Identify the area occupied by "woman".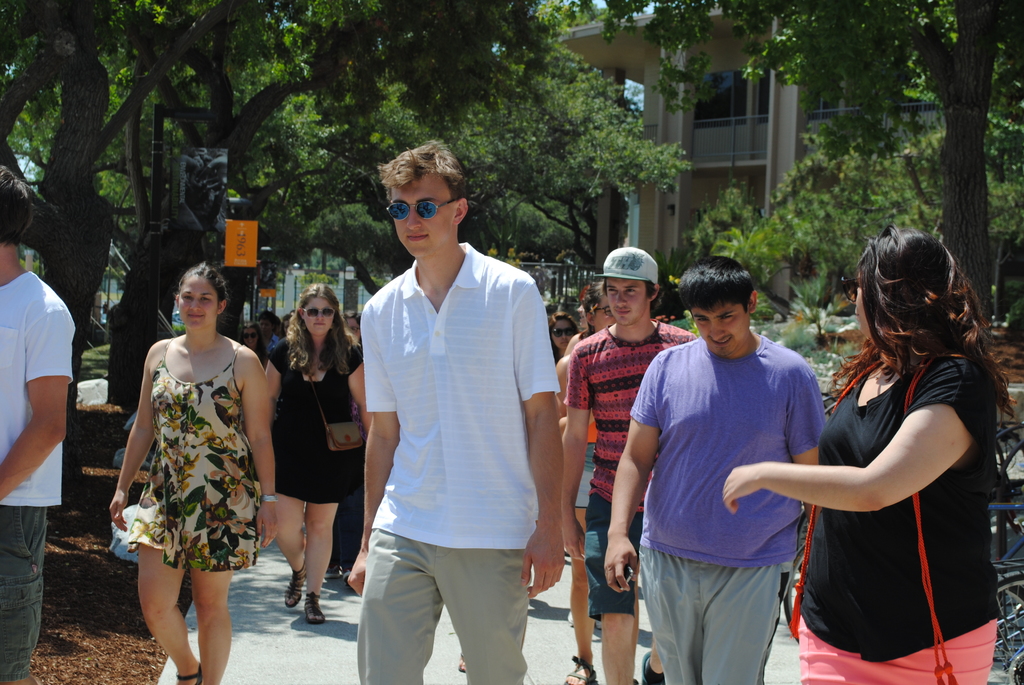
Area: x1=241 y1=322 x2=269 y2=369.
